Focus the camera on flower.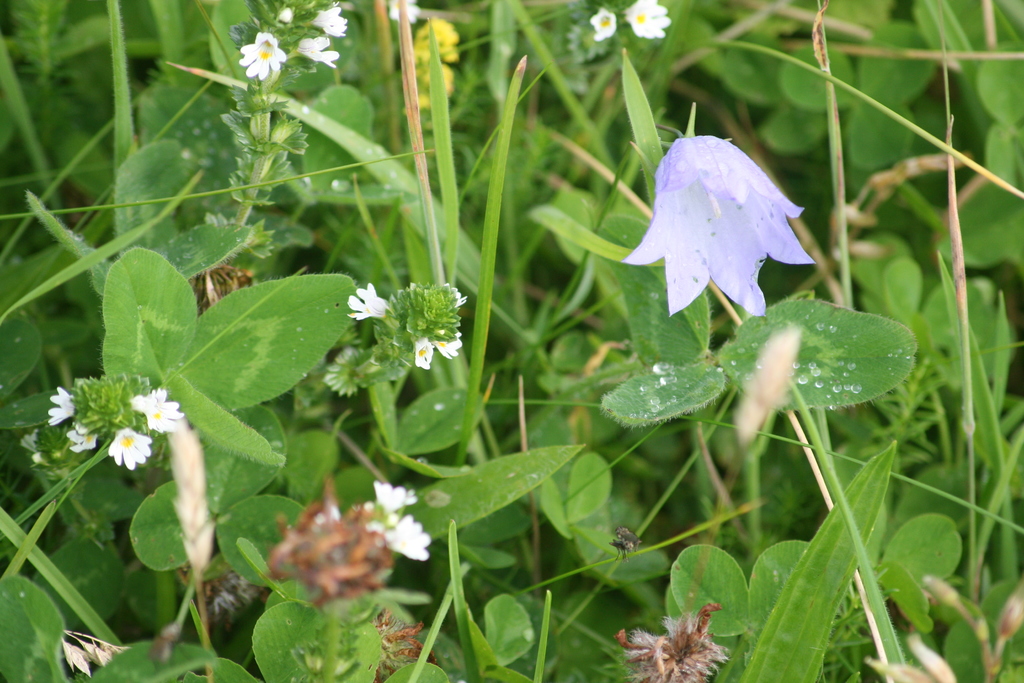
Focus region: locate(67, 420, 94, 450).
